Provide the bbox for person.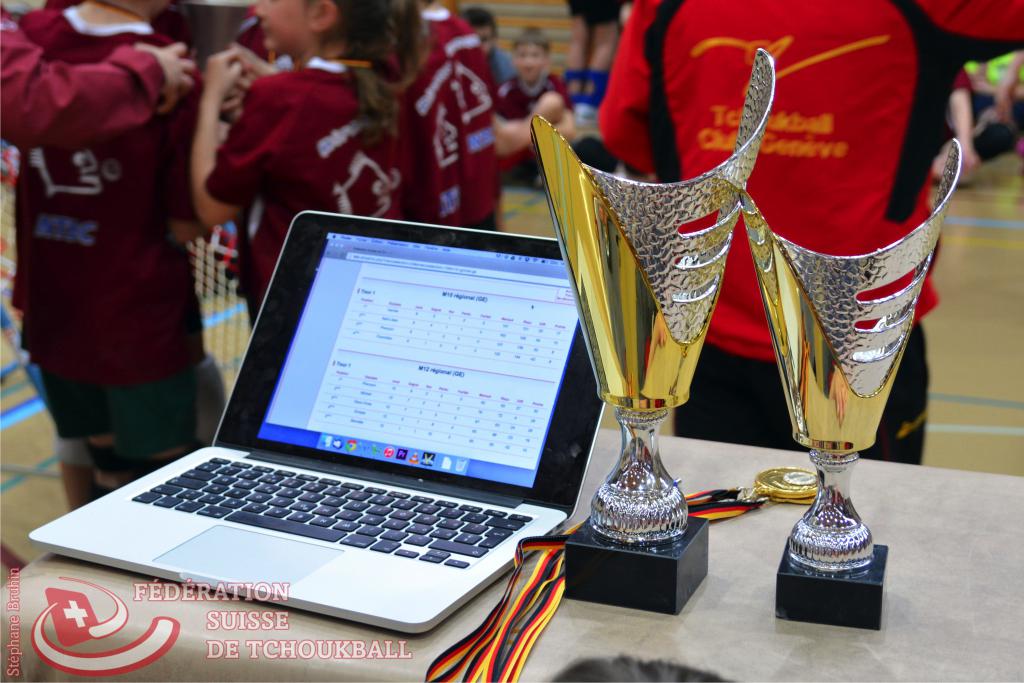
925, 67, 981, 189.
